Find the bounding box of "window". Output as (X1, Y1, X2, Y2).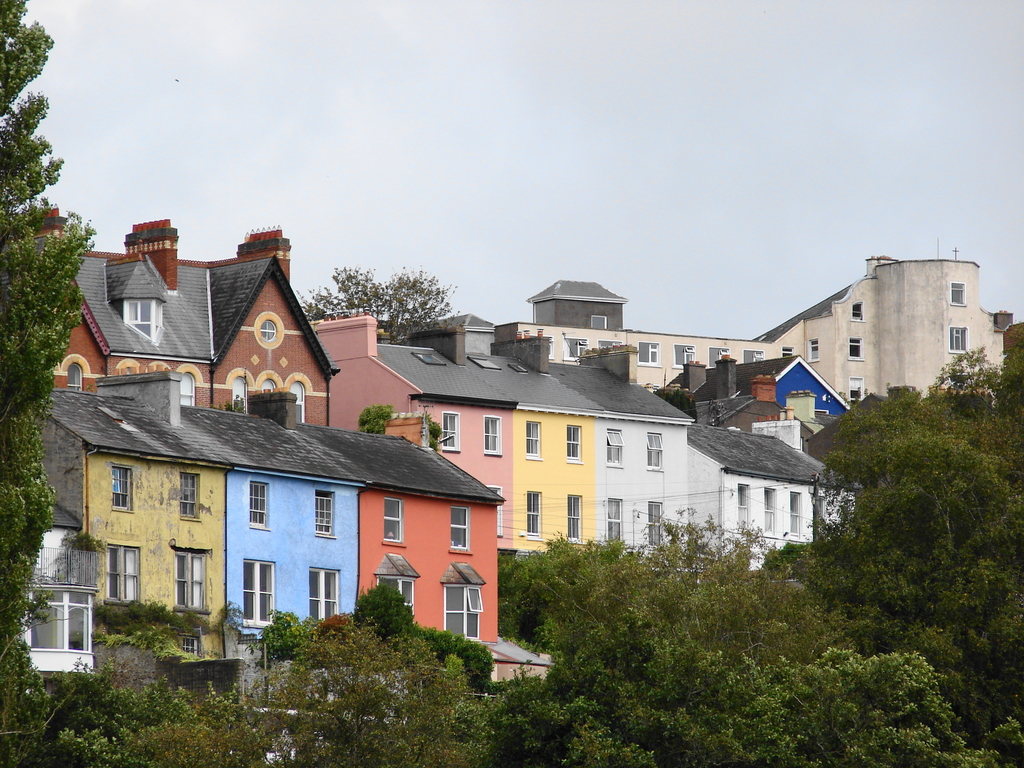
(566, 495, 580, 549).
